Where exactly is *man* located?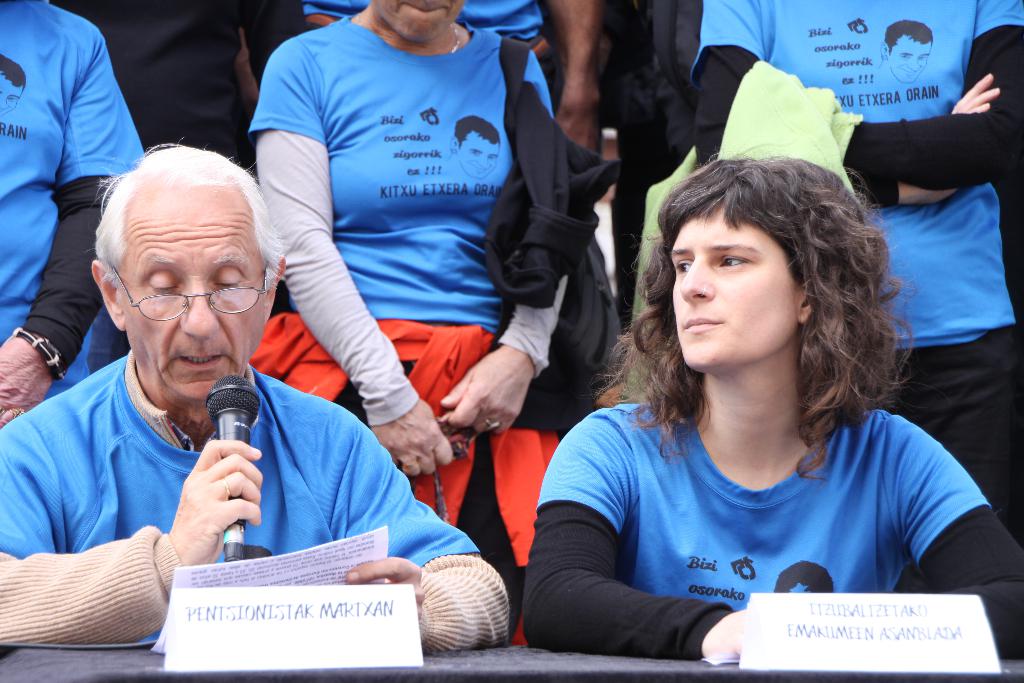
Its bounding box is {"x1": 301, "y1": 0, "x2": 602, "y2": 204}.
